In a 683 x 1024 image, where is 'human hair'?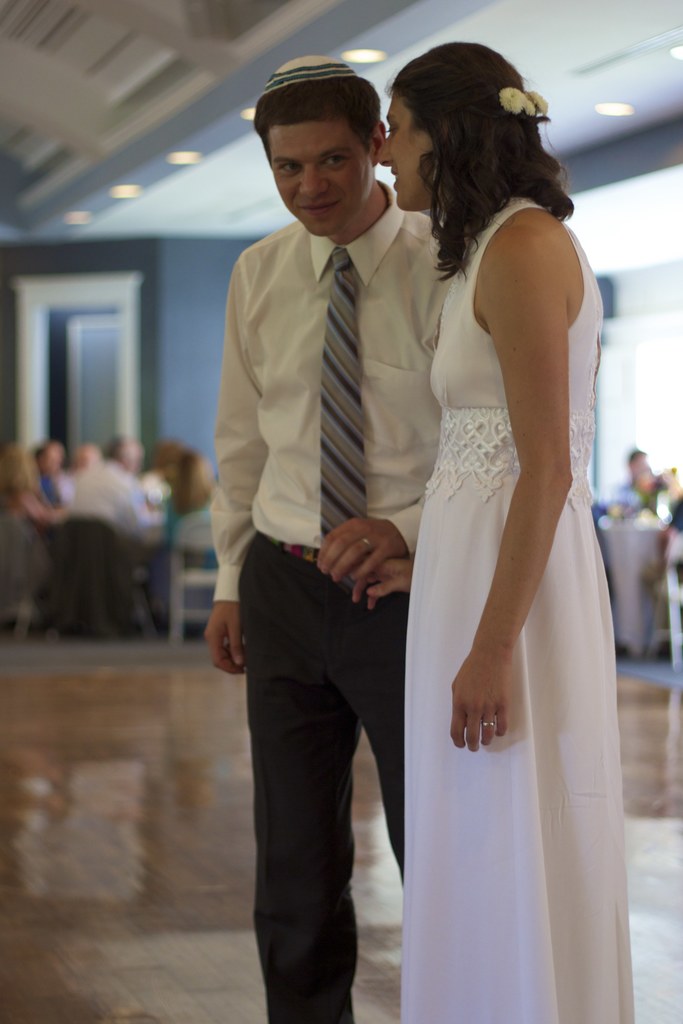
pyautogui.locateOnScreen(248, 74, 384, 168).
